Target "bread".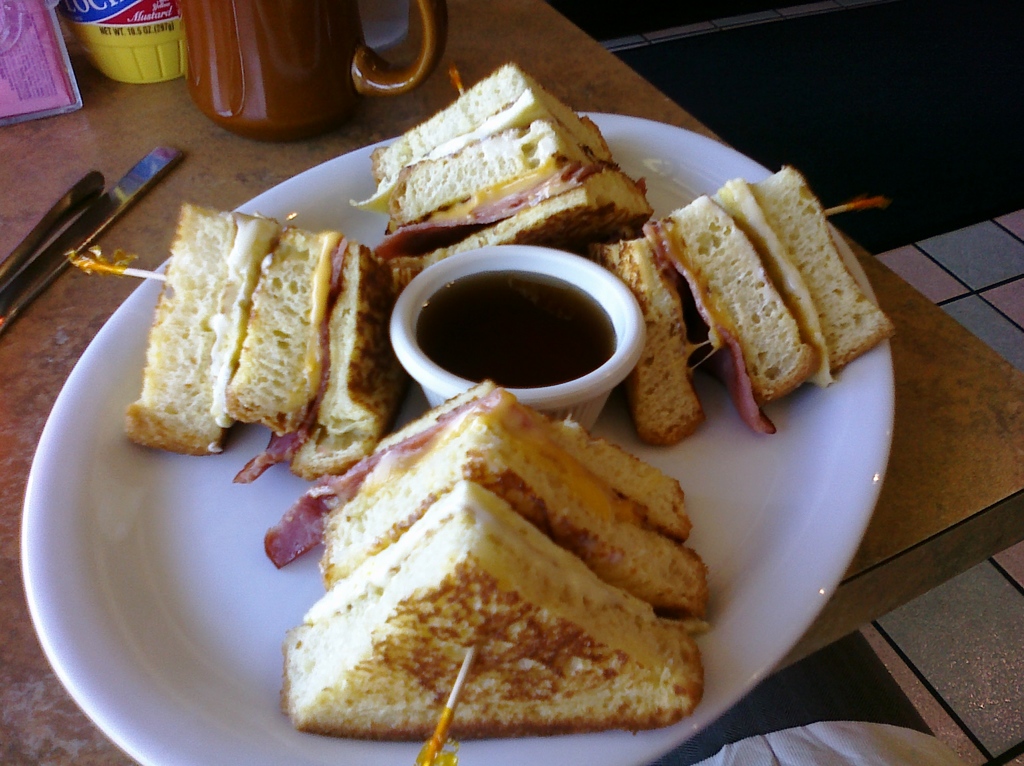
Target region: <box>378,60,610,183</box>.
